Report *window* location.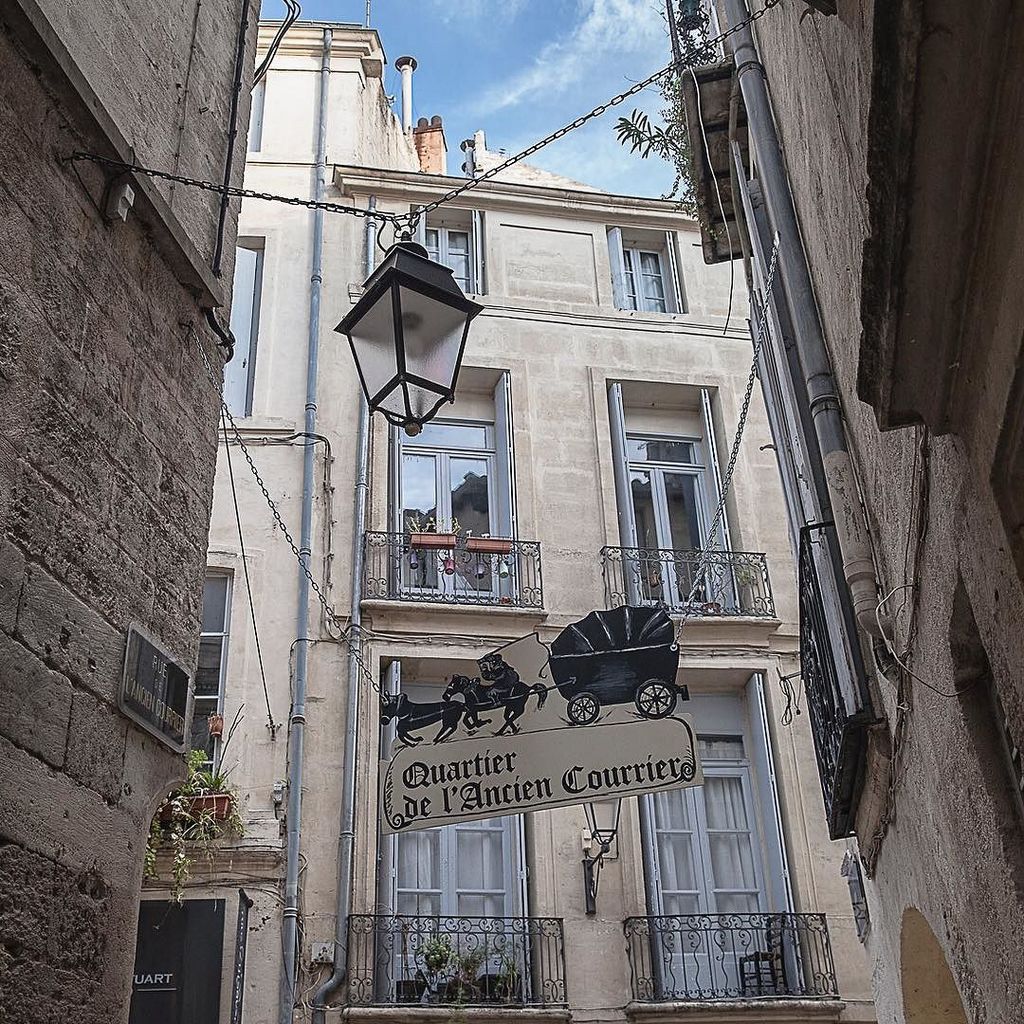
Report: detection(607, 223, 690, 313).
